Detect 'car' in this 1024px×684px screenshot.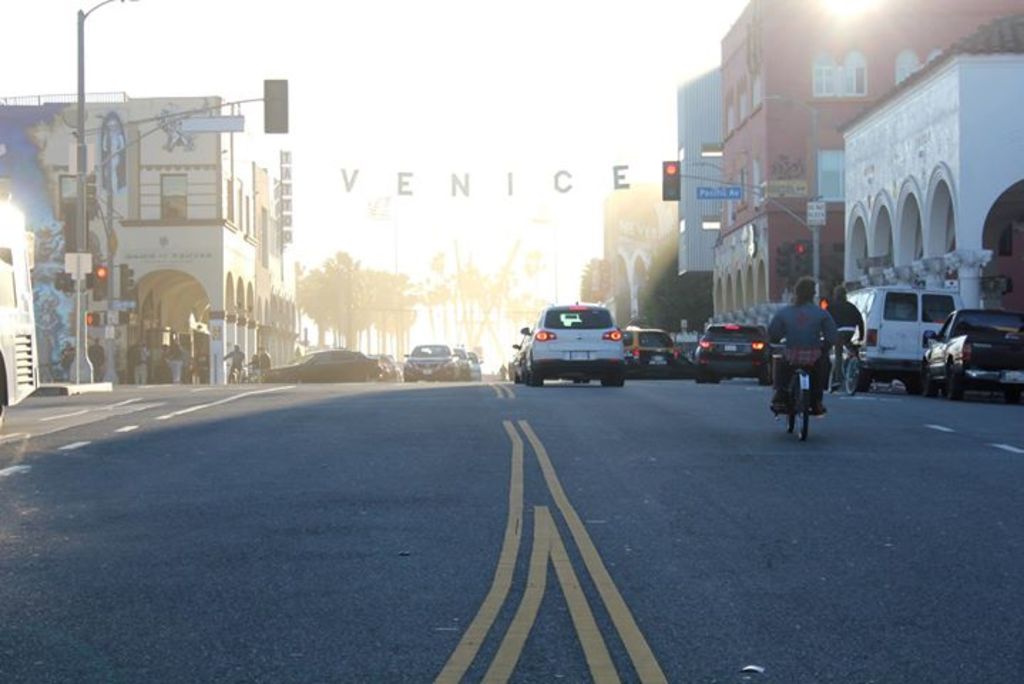
Detection: (632, 329, 685, 380).
